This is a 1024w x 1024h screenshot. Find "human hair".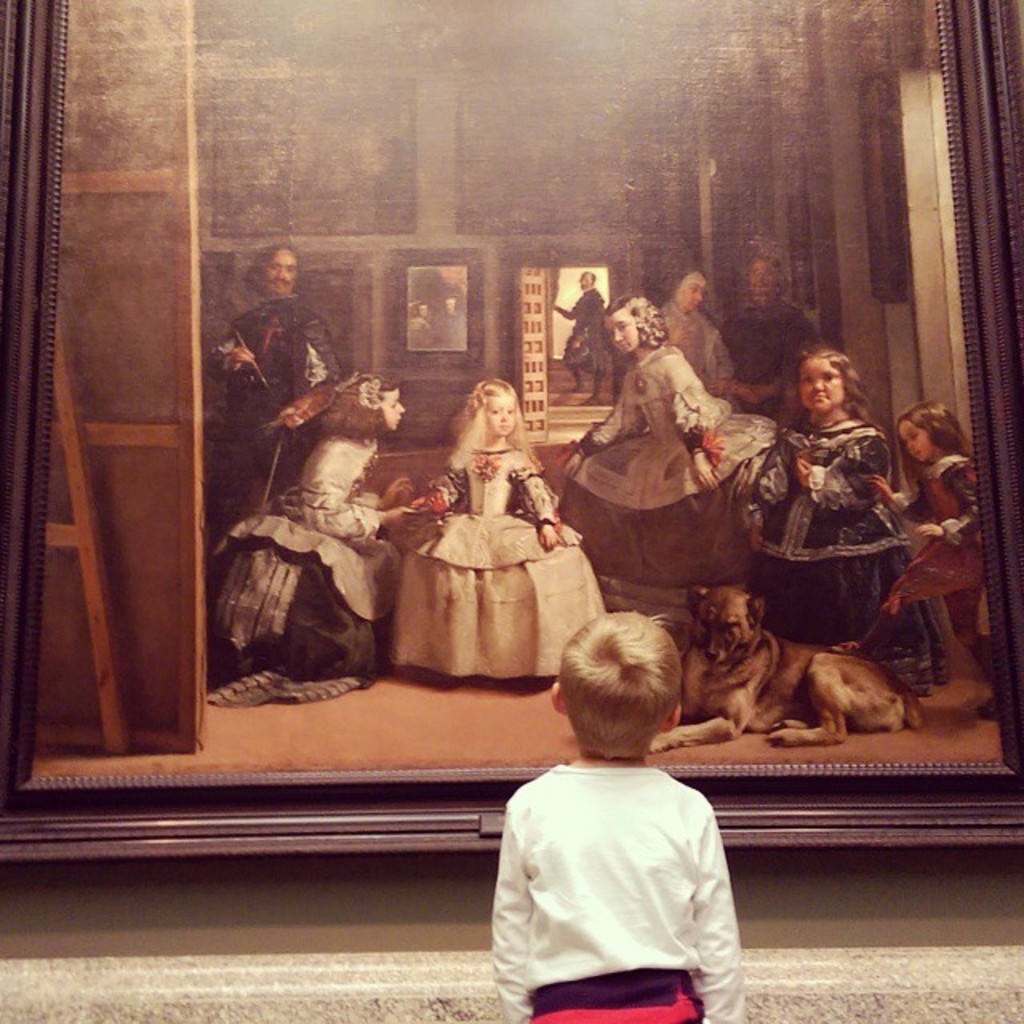
Bounding box: [794,342,877,418].
